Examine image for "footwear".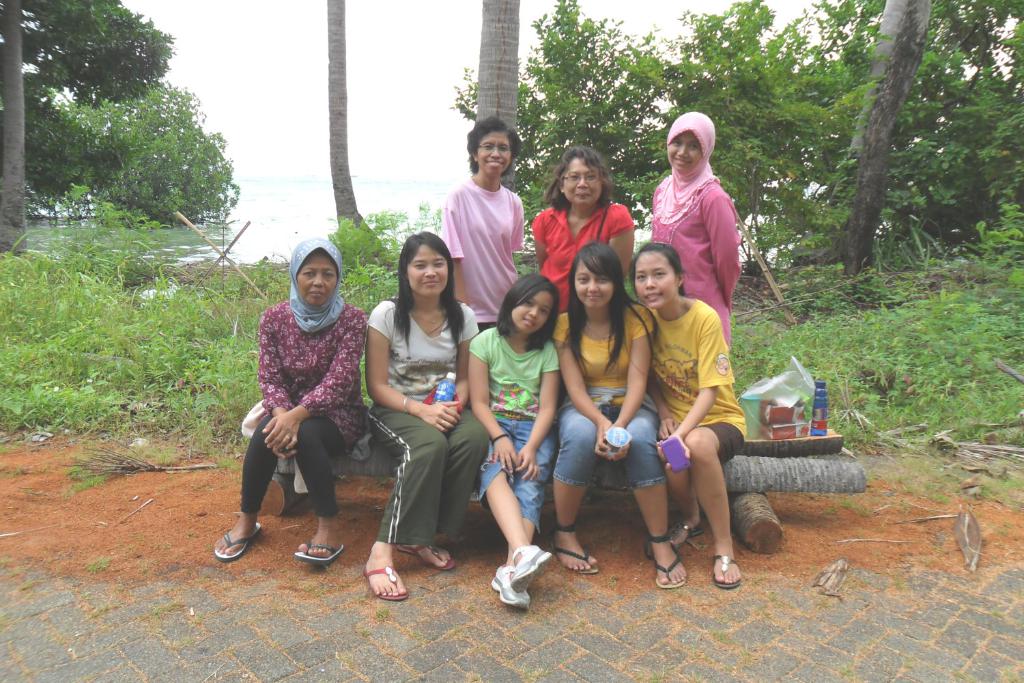
Examination result: crop(556, 524, 596, 572).
